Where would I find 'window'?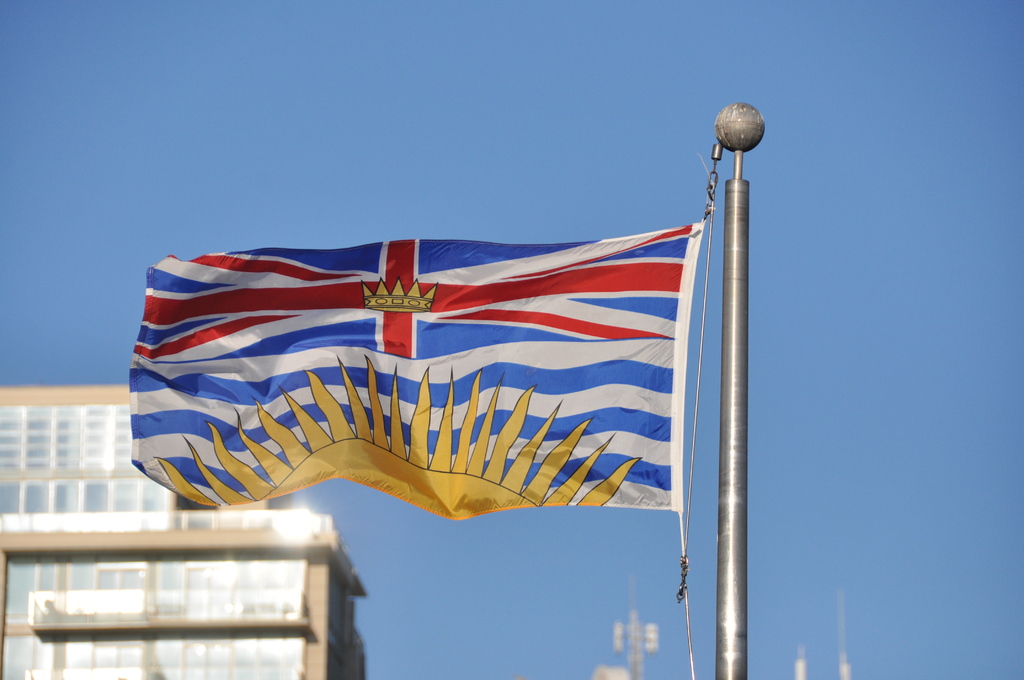
At [6, 555, 364, 654].
